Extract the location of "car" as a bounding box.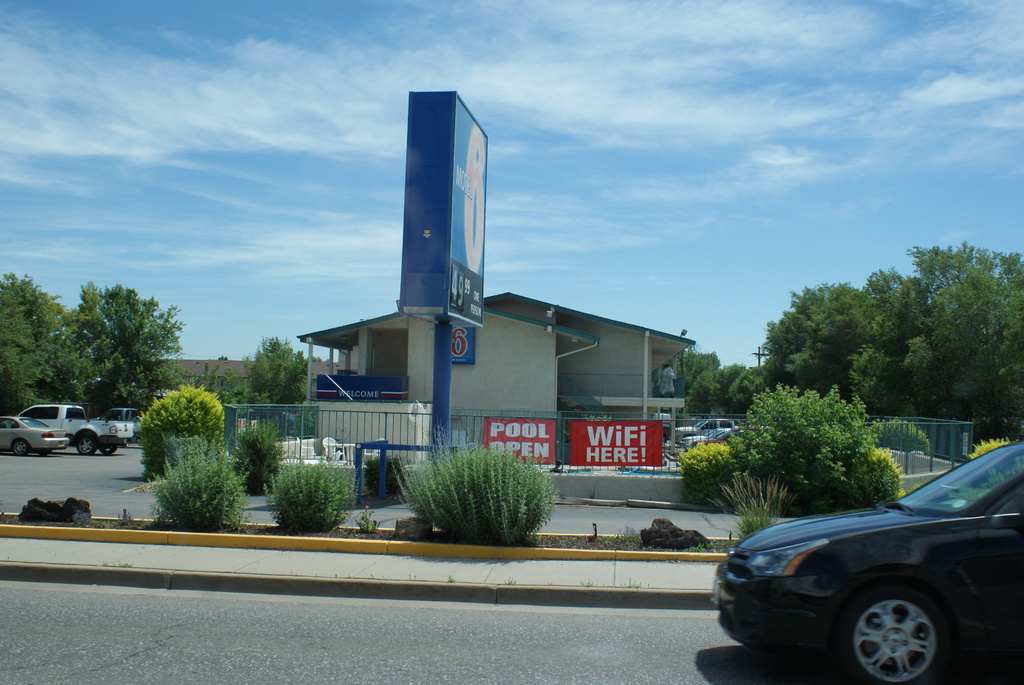
region(721, 445, 1021, 677).
